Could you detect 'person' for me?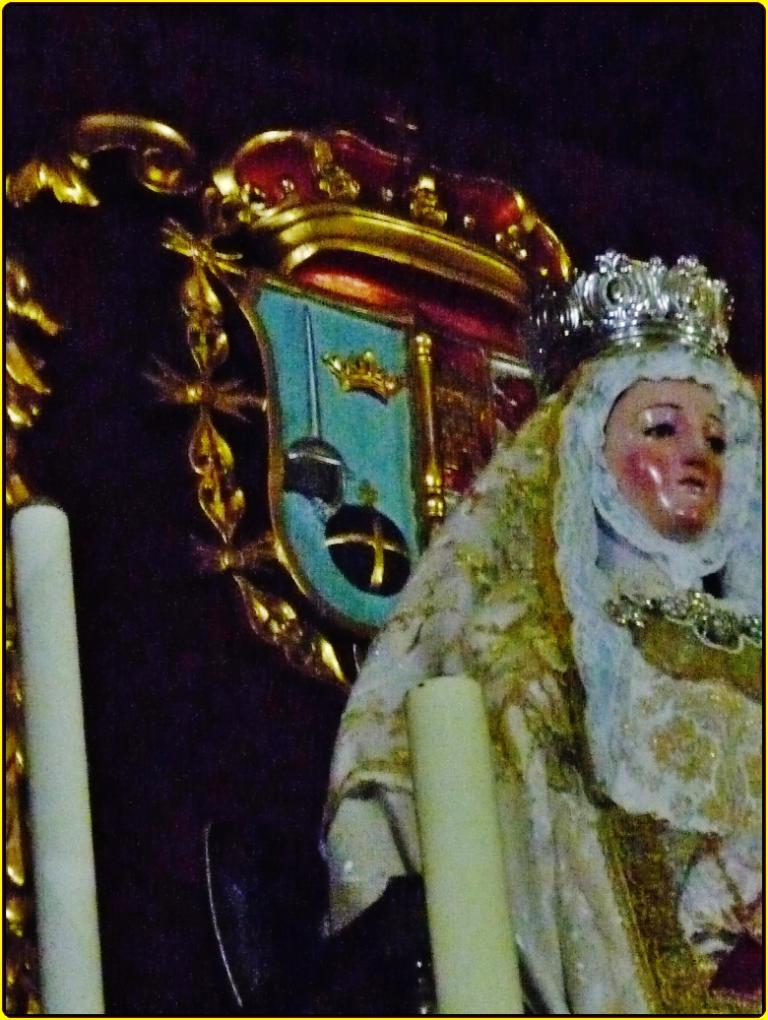
Detection result: [x1=312, y1=239, x2=767, y2=1019].
